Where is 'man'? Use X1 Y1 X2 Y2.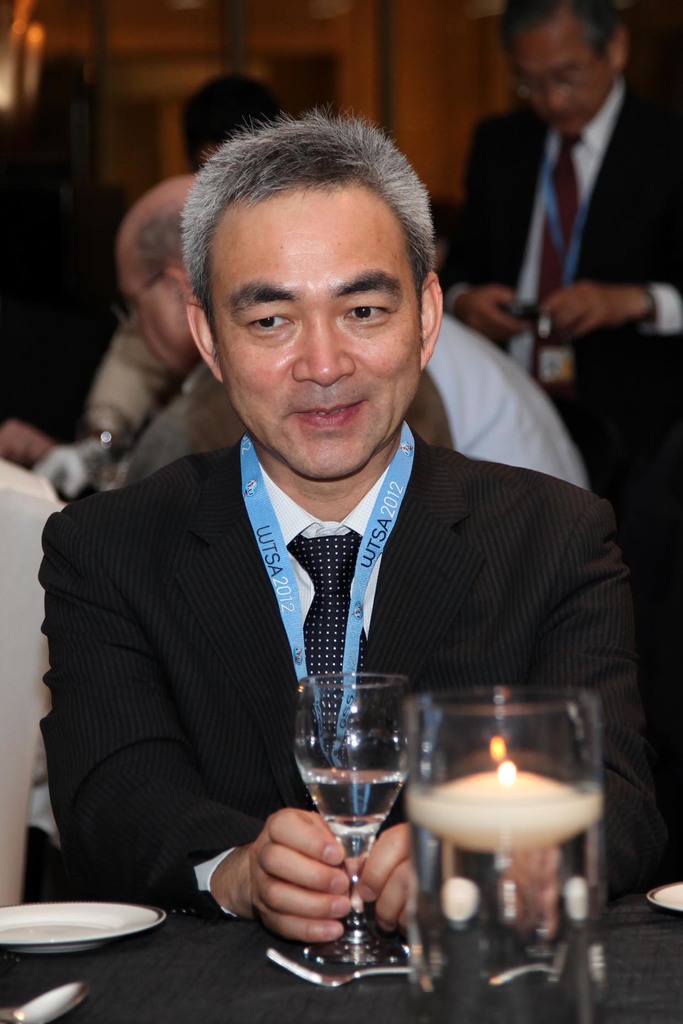
81 69 274 496.
